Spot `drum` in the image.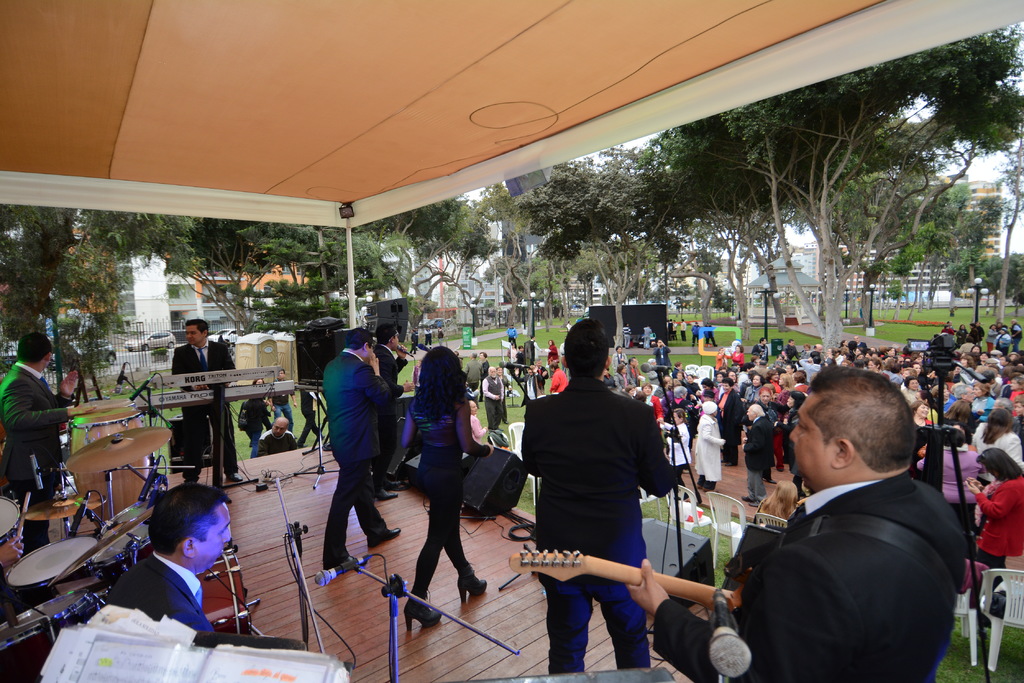
`drum` found at {"x1": 87, "y1": 513, "x2": 154, "y2": 584}.
